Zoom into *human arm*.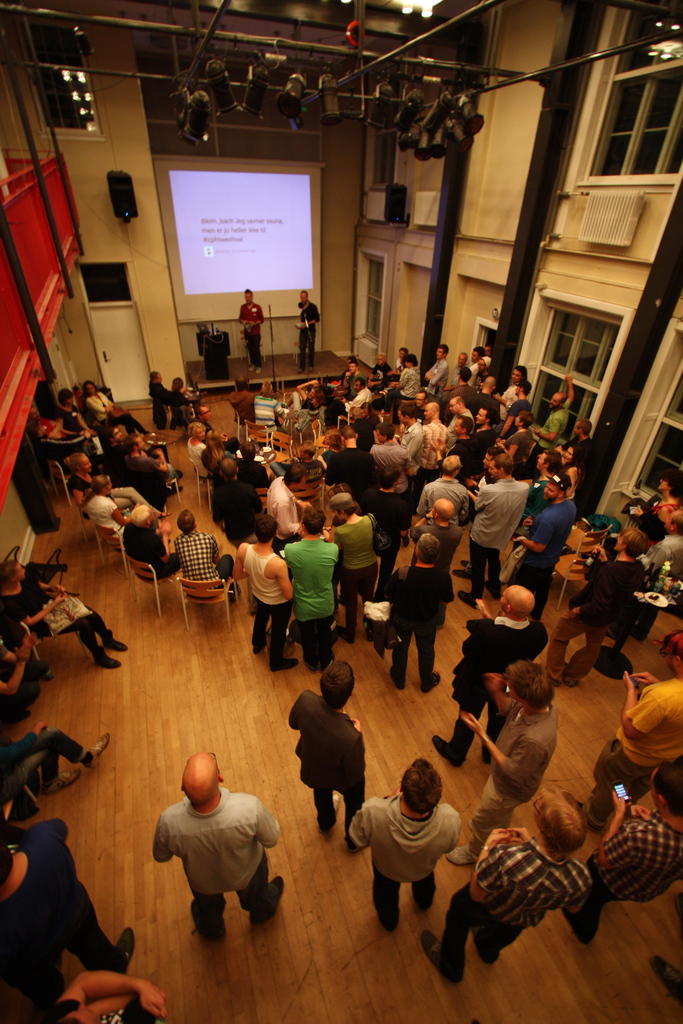
Zoom target: <box>484,667,513,714</box>.
